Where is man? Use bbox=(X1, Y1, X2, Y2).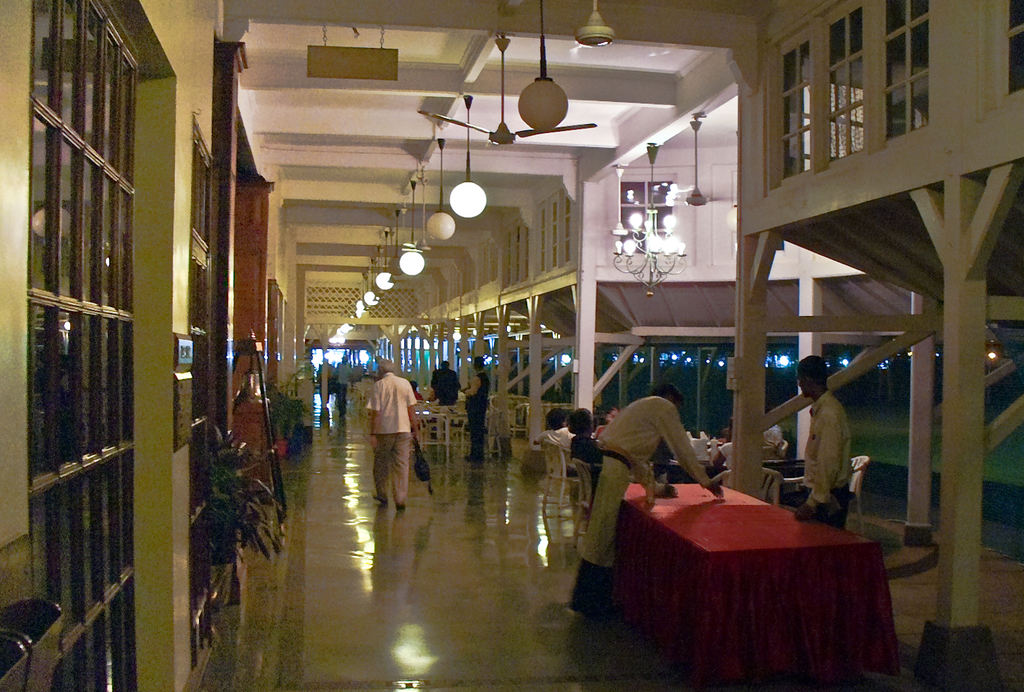
bbox=(369, 358, 423, 510).
